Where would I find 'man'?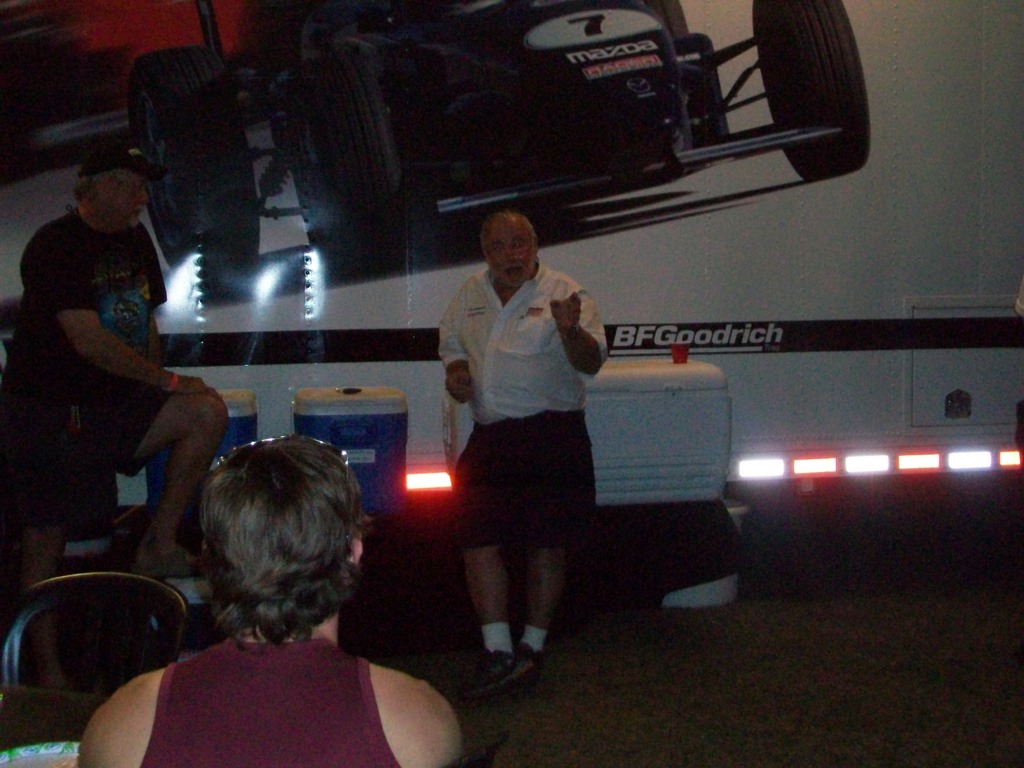
At (left=420, top=199, right=621, bottom=671).
